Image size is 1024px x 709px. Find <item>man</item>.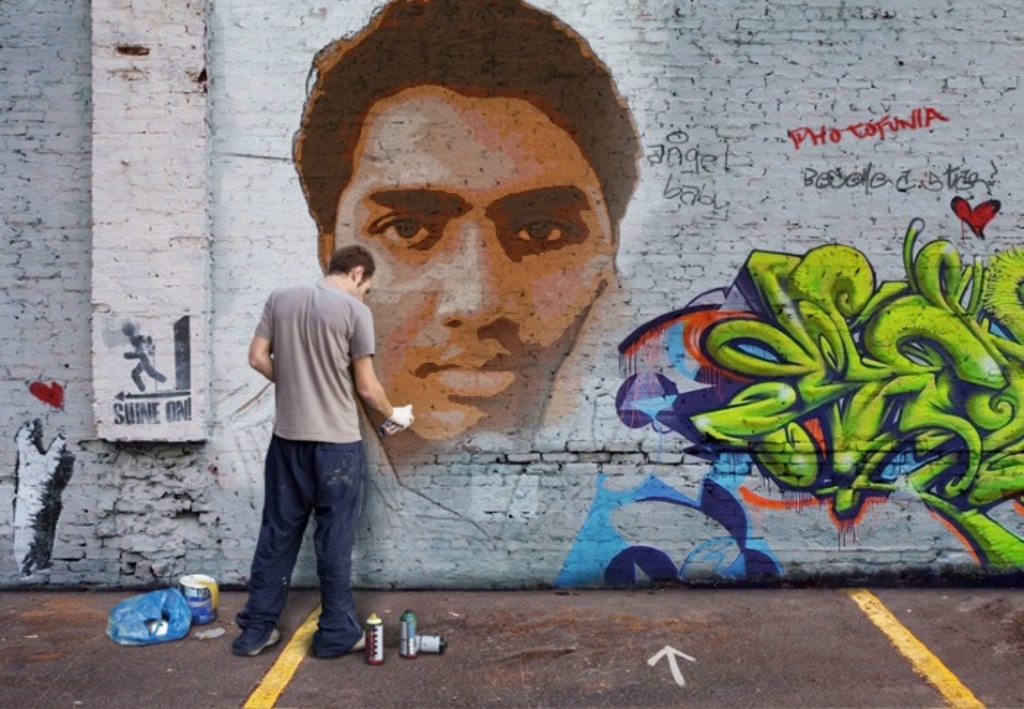
x1=121 y1=323 x2=170 y2=389.
